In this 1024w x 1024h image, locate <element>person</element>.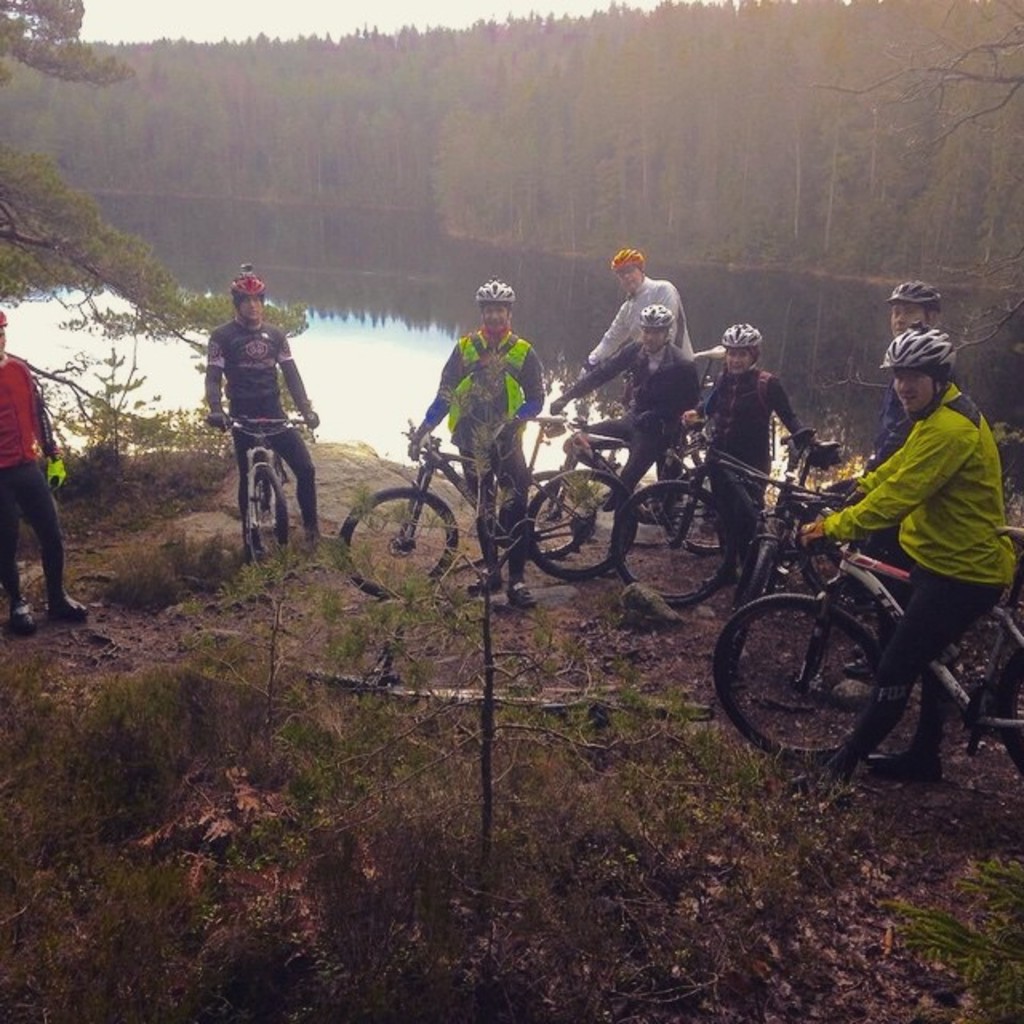
Bounding box: select_region(541, 302, 709, 514).
